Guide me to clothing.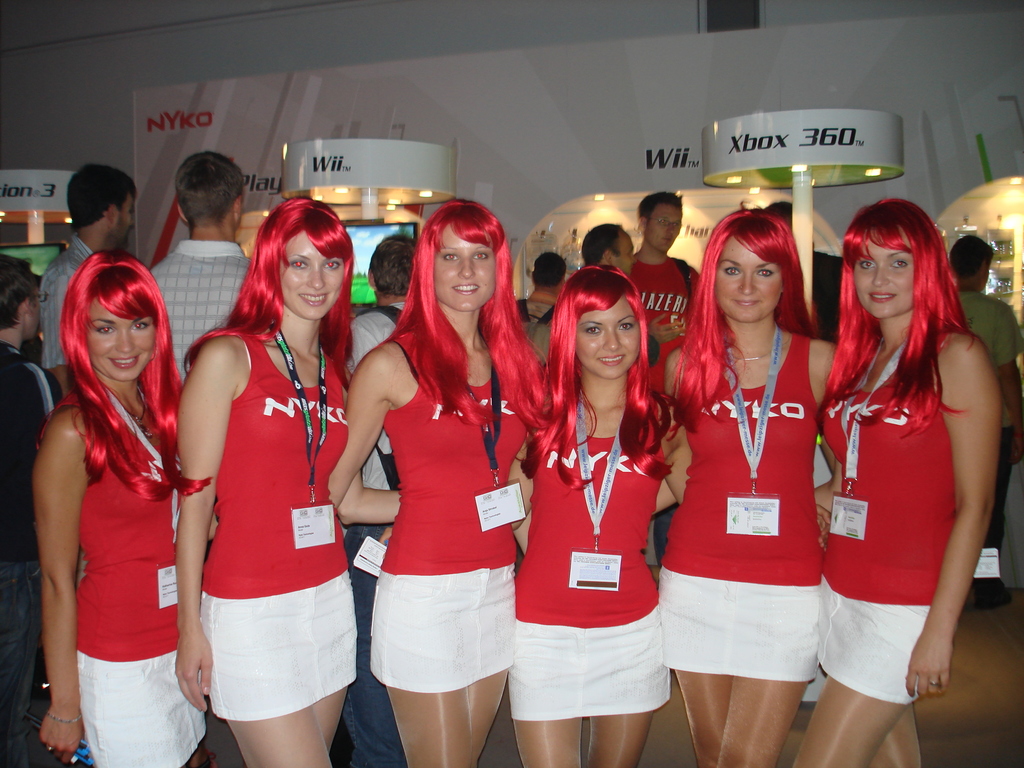
Guidance: 820 325 950 706.
